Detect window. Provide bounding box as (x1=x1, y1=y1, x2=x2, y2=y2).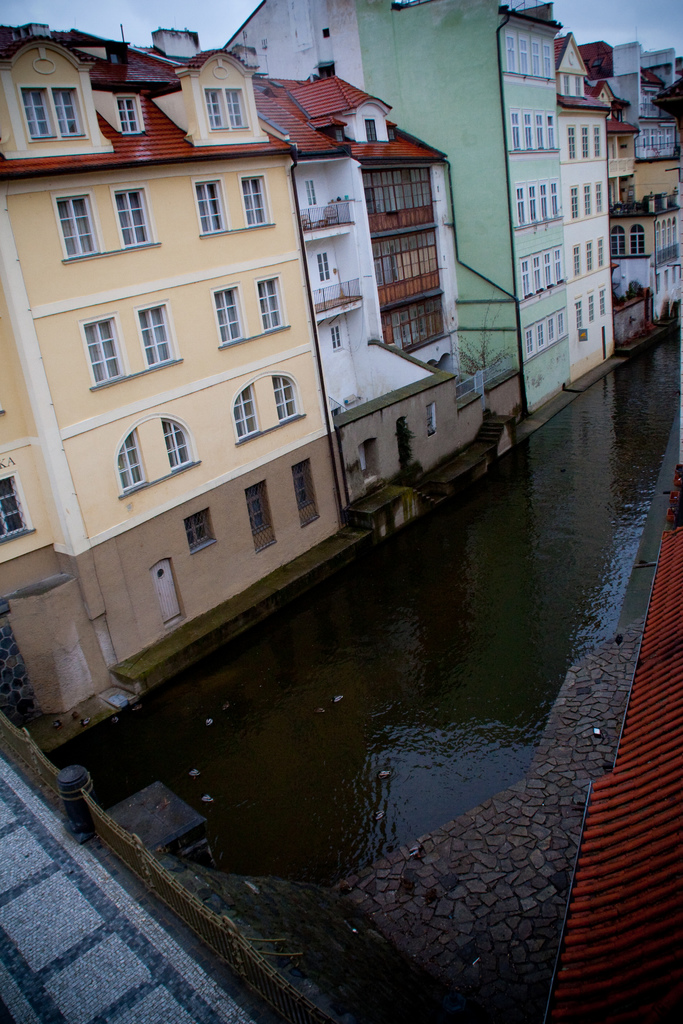
(x1=270, y1=373, x2=305, y2=426).
